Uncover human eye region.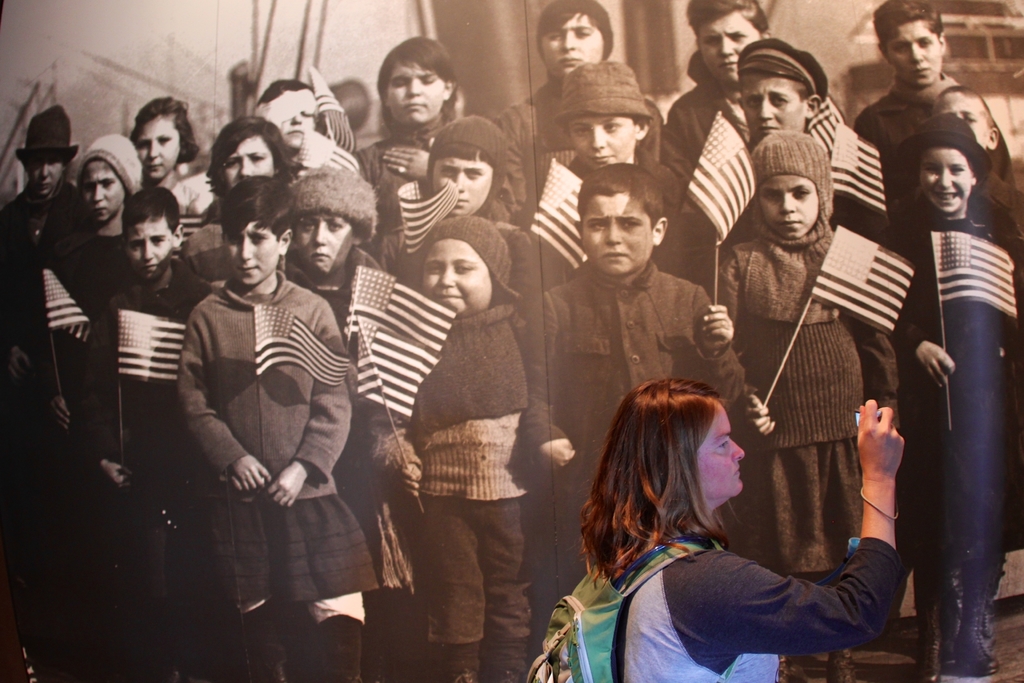
Uncovered: bbox(547, 31, 559, 42).
